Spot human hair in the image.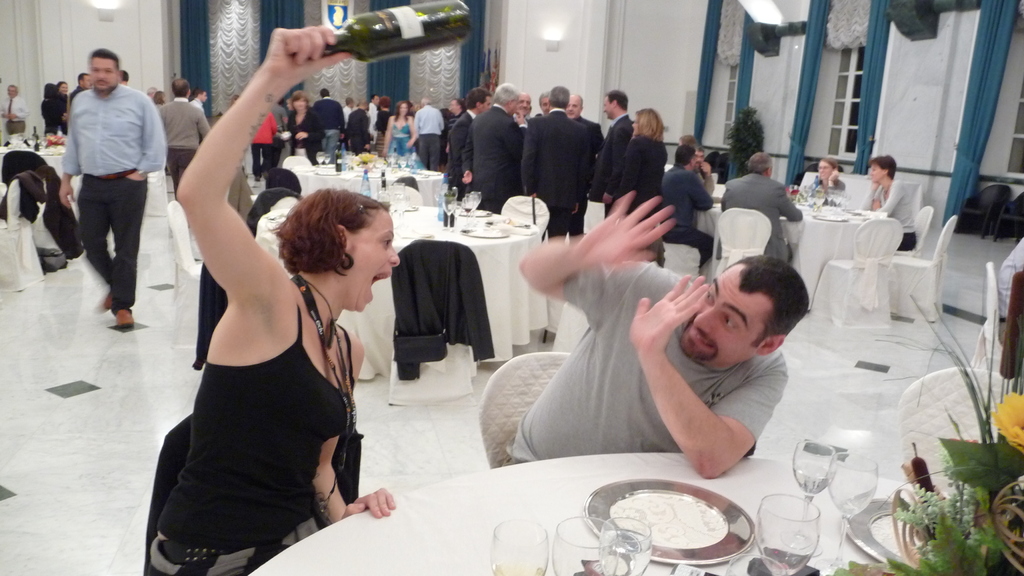
human hair found at pyautogui.locateOnScreen(604, 88, 627, 111).
